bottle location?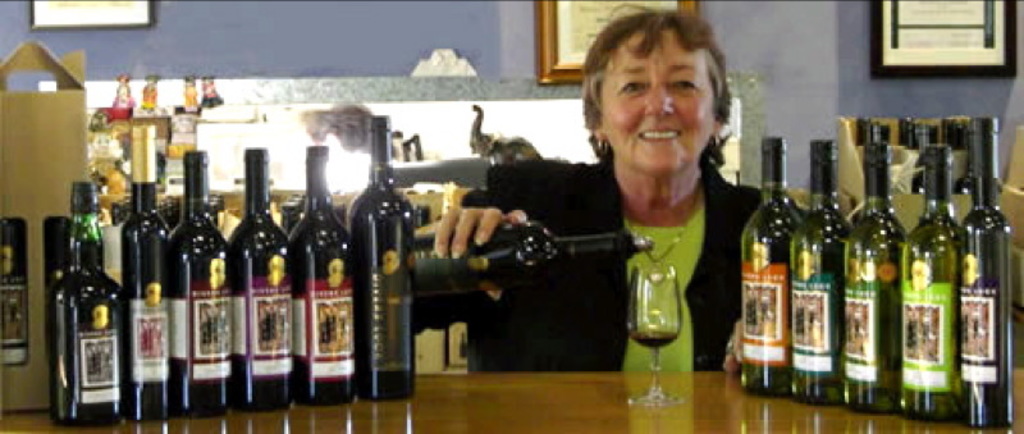
[left=287, top=145, right=358, bottom=403]
